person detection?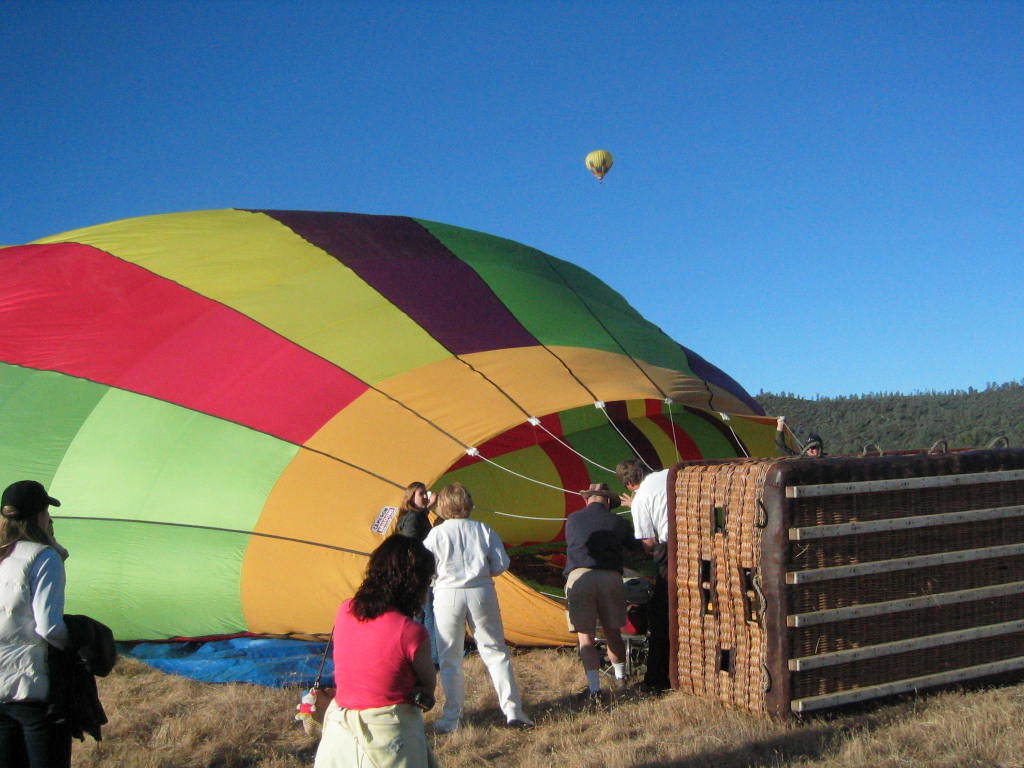
{"left": 0, "top": 474, "right": 105, "bottom": 767}
